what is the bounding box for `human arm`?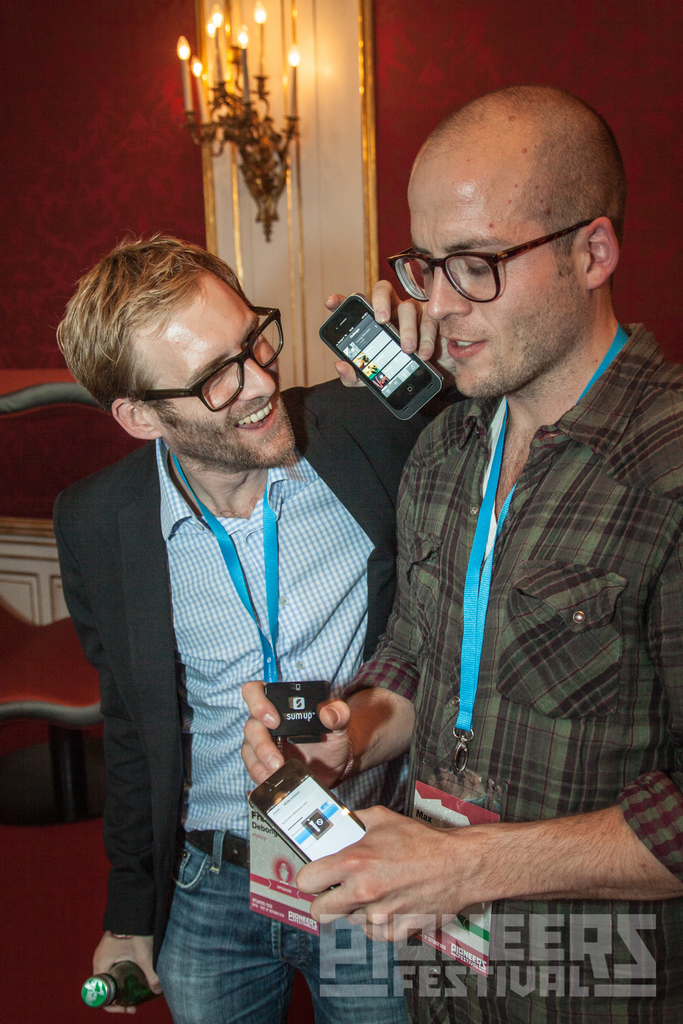
<bbox>322, 277, 463, 436</bbox>.
